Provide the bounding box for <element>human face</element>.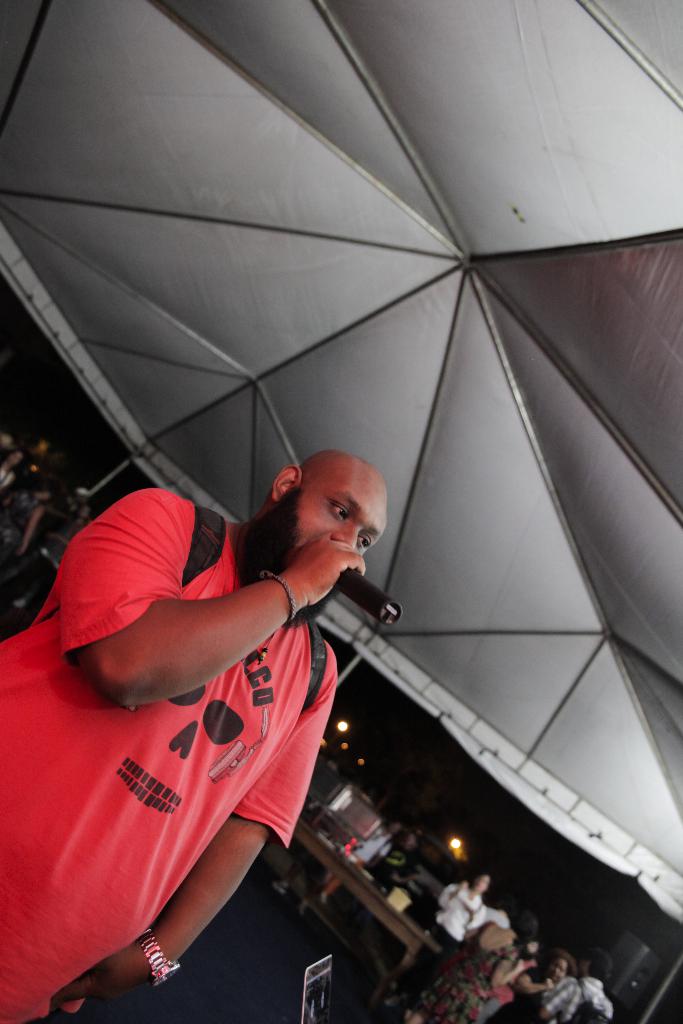
[239, 470, 388, 616].
